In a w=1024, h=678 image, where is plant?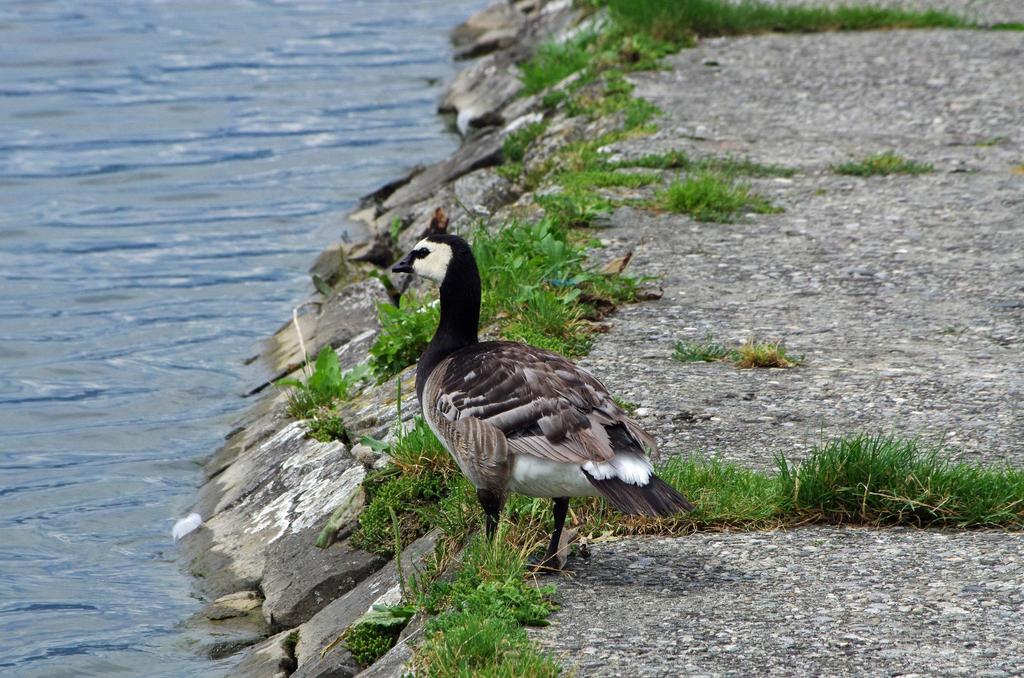
crop(609, 394, 639, 412).
